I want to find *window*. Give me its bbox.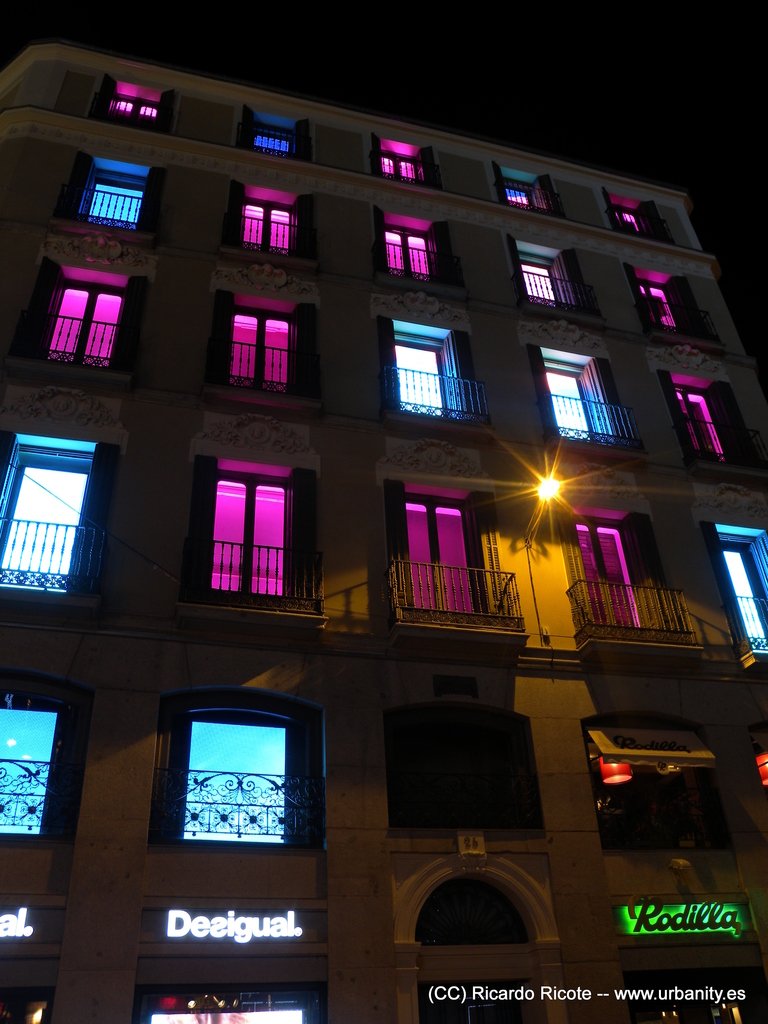
{"left": 394, "top": 495, "right": 492, "bottom": 621}.
